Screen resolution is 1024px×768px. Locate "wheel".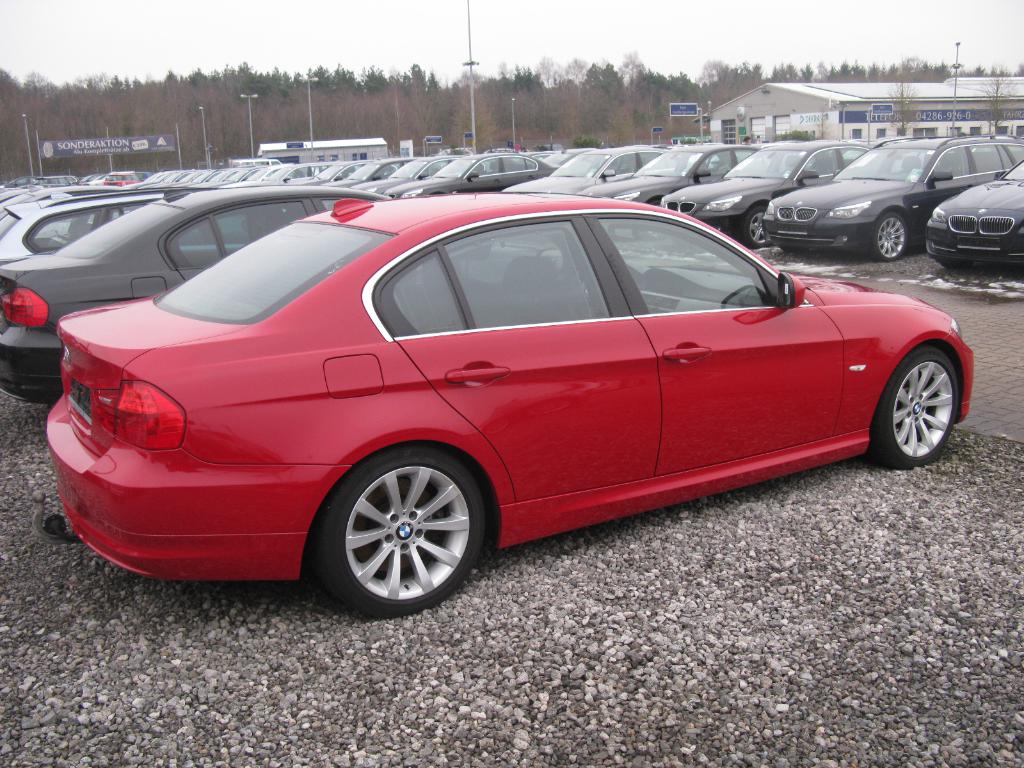
box=[864, 344, 962, 467].
